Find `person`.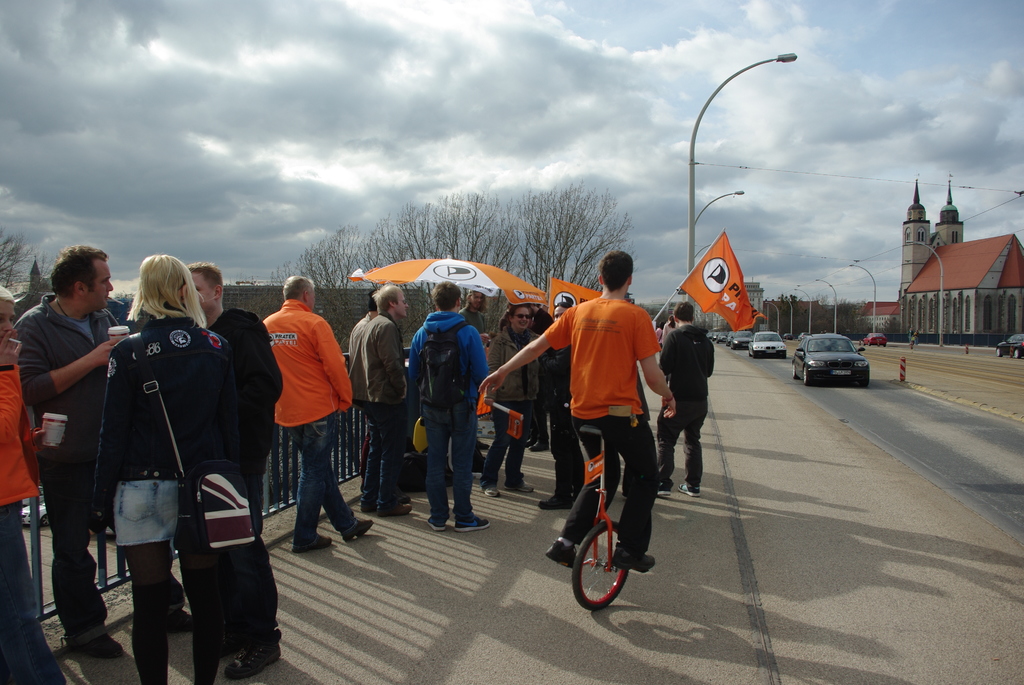
detection(532, 302, 600, 510).
